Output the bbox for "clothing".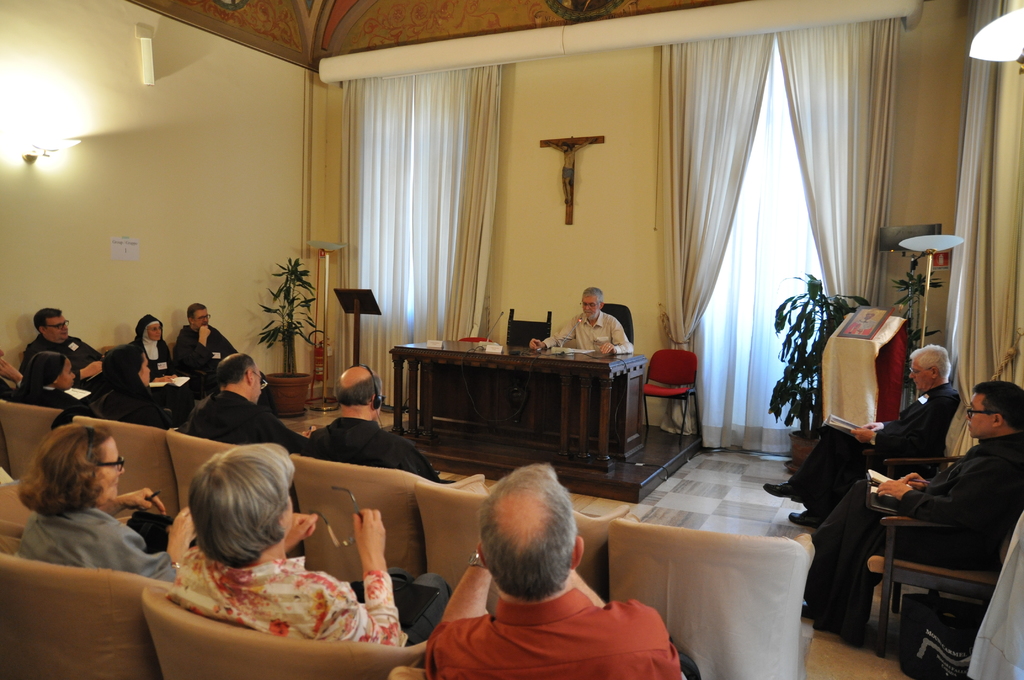
<bbox>426, 594, 677, 679</bbox>.
